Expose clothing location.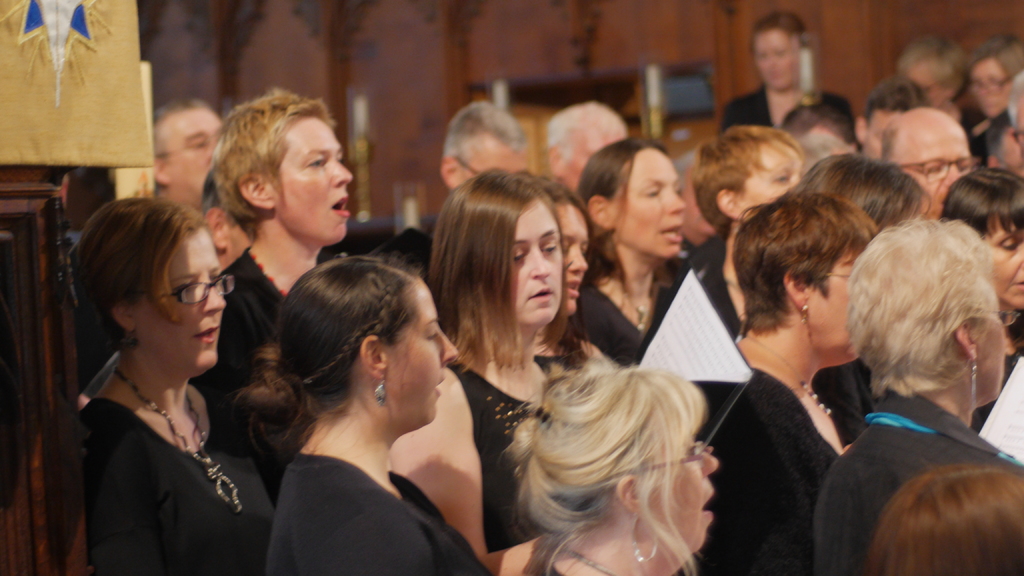
Exposed at bbox=(692, 359, 854, 575).
